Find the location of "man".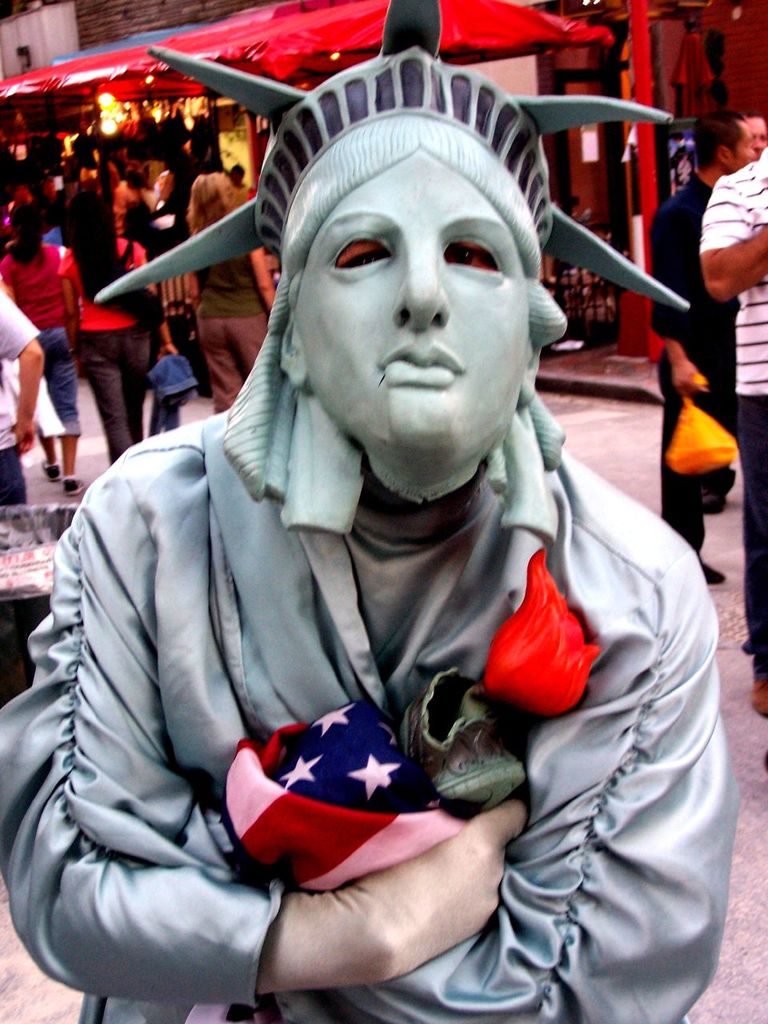
Location: rect(650, 112, 756, 586).
